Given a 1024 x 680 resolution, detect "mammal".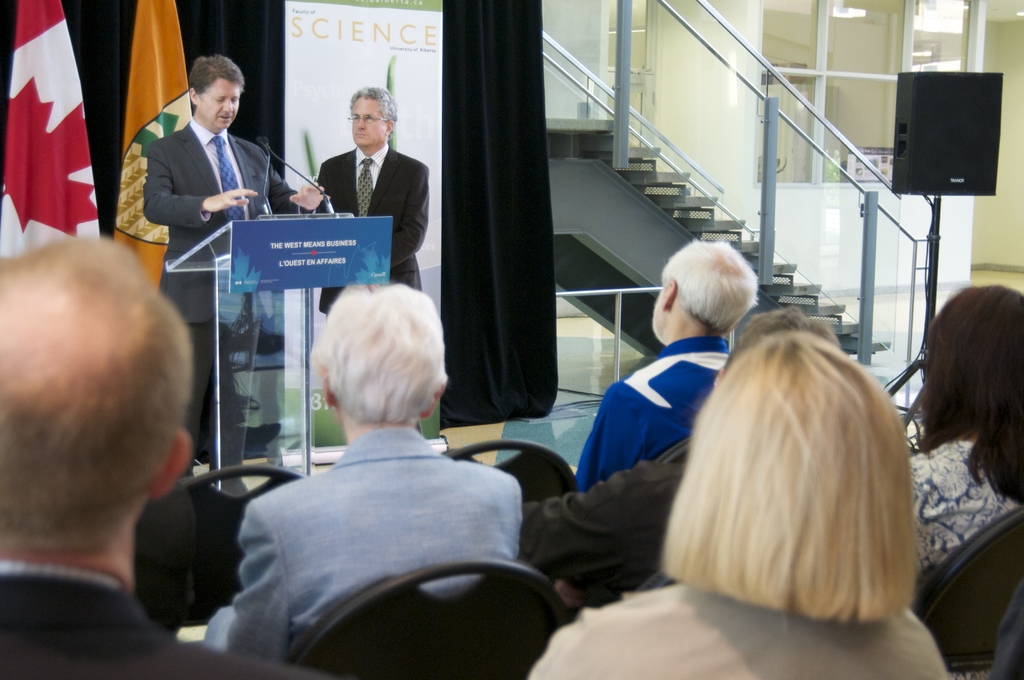
<bbox>530, 318, 952, 679</bbox>.
